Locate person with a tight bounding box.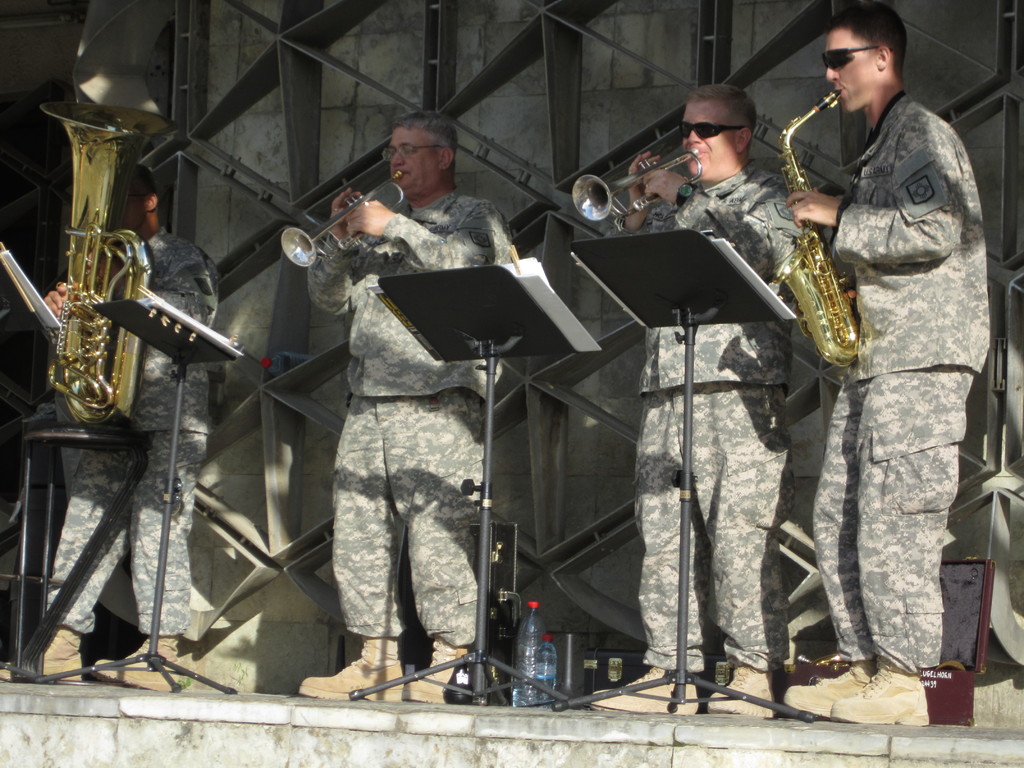
[x1=0, y1=163, x2=223, y2=689].
